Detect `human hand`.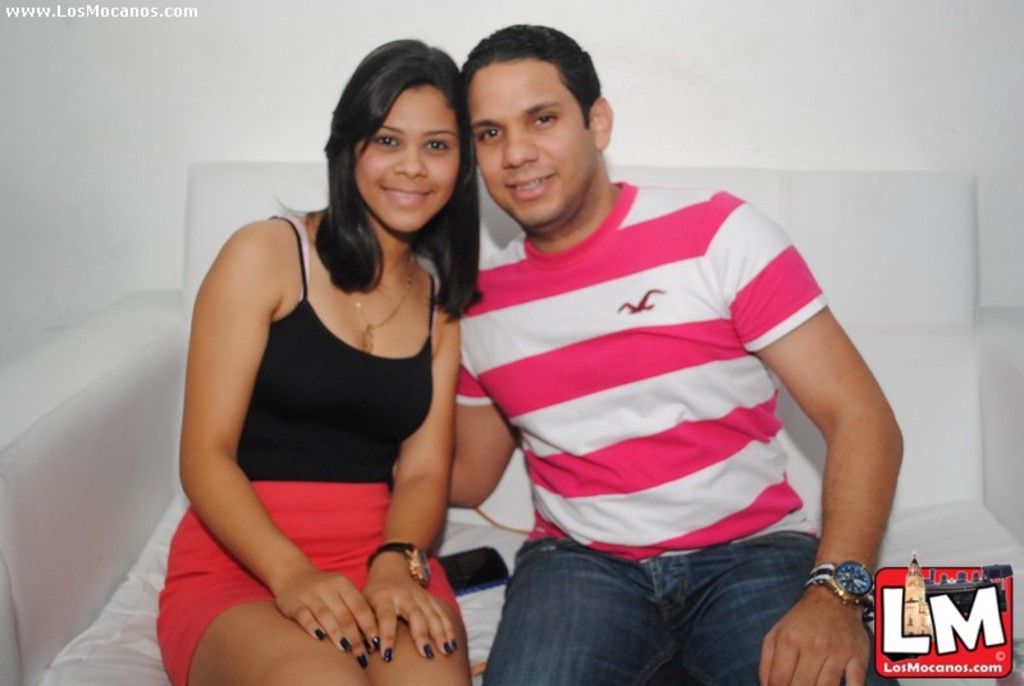
Detected at crop(358, 568, 462, 666).
